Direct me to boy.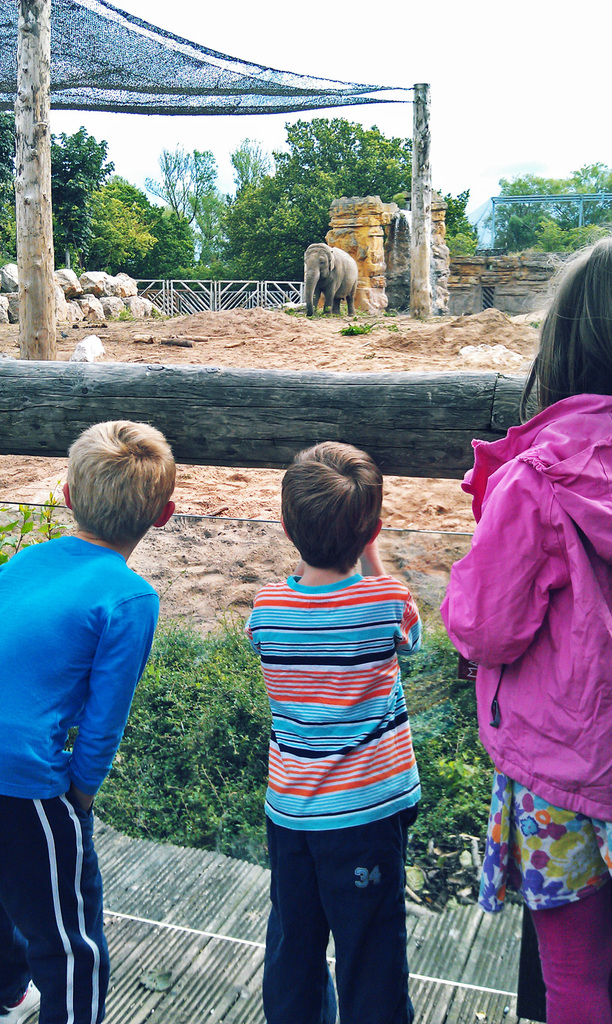
Direction: region(225, 438, 450, 1008).
